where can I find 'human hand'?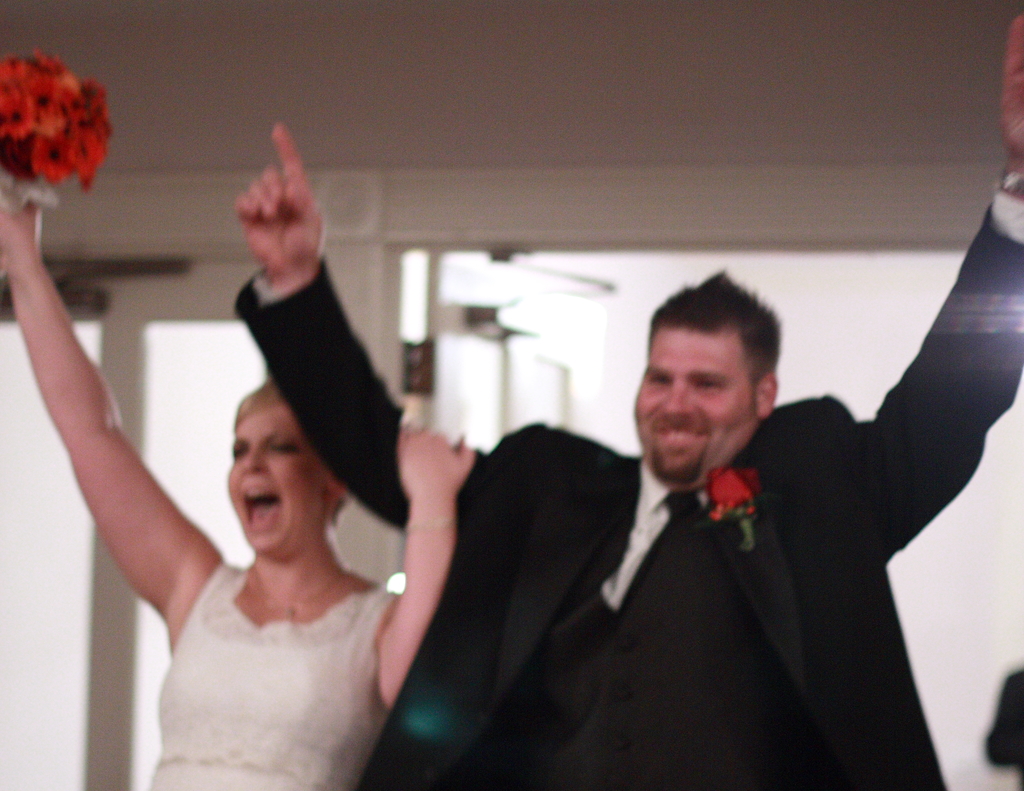
You can find it at [x1=0, y1=199, x2=45, y2=270].
